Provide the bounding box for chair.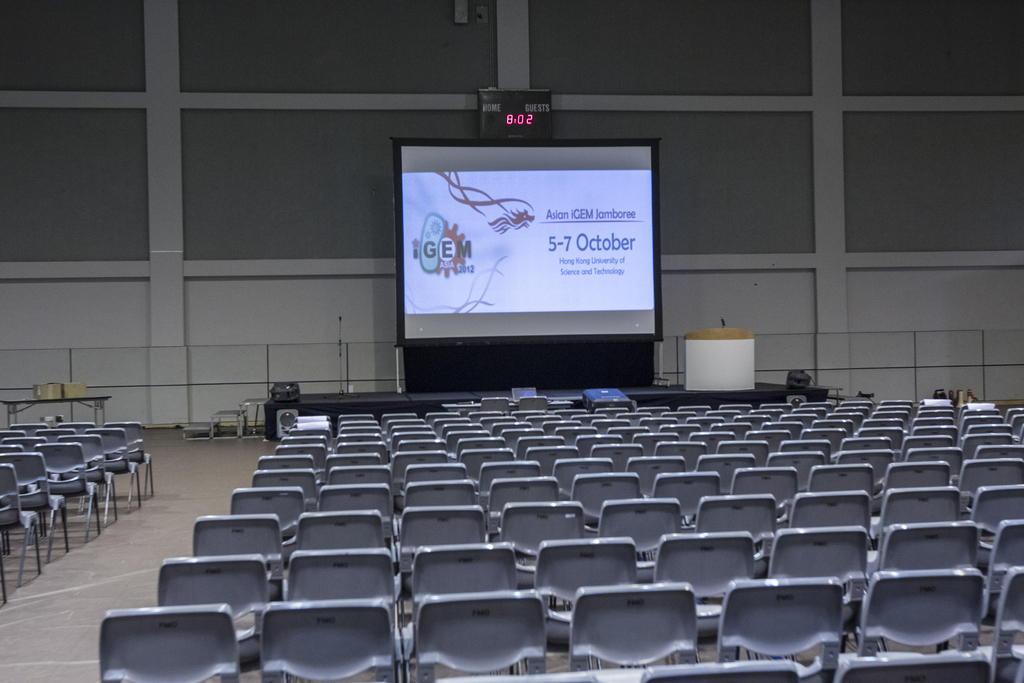
(476, 457, 543, 486).
